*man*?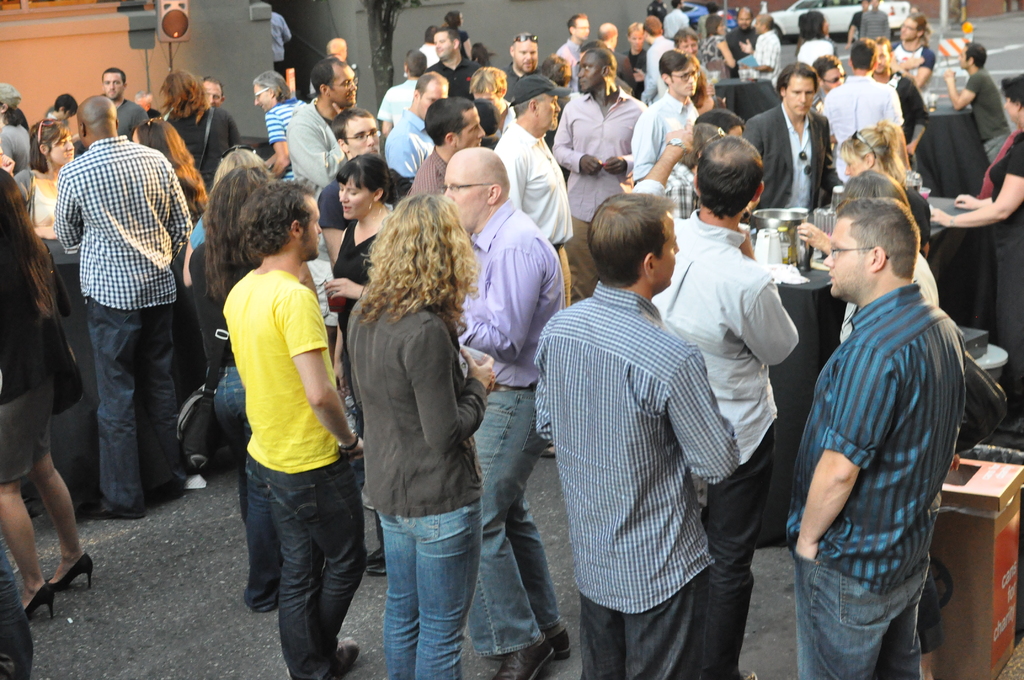
left=490, top=72, right=570, bottom=458
